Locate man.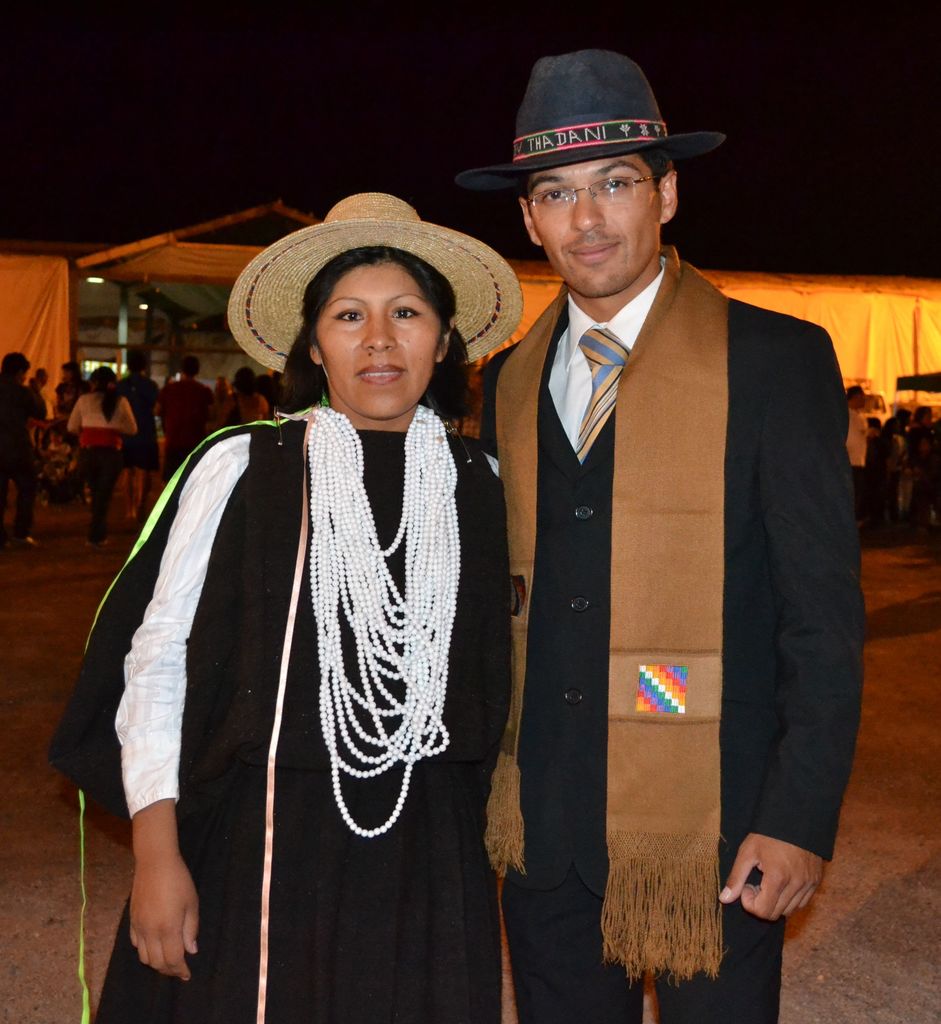
Bounding box: <region>157, 353, 215, 472</region>.
